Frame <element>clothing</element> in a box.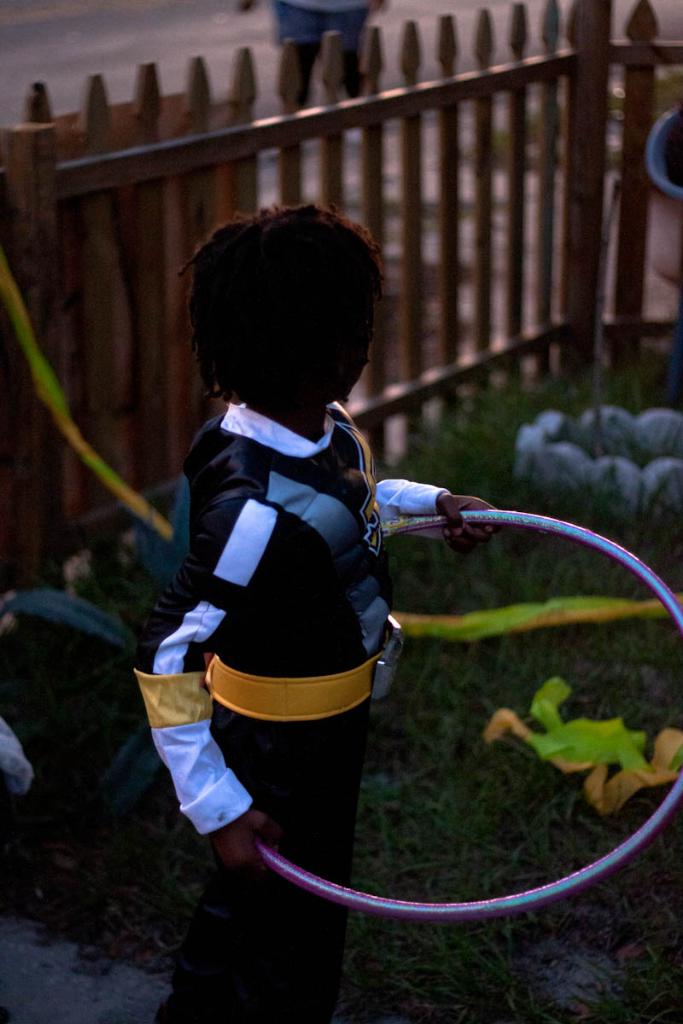
bbox=(271, 0, 363, 115).
